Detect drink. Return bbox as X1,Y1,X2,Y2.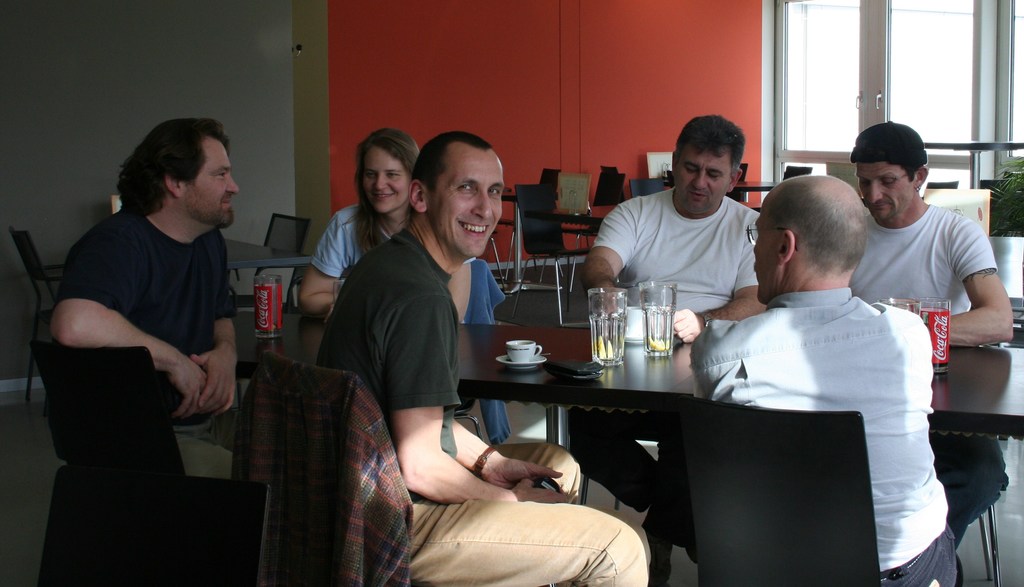
595,335,620,358.
